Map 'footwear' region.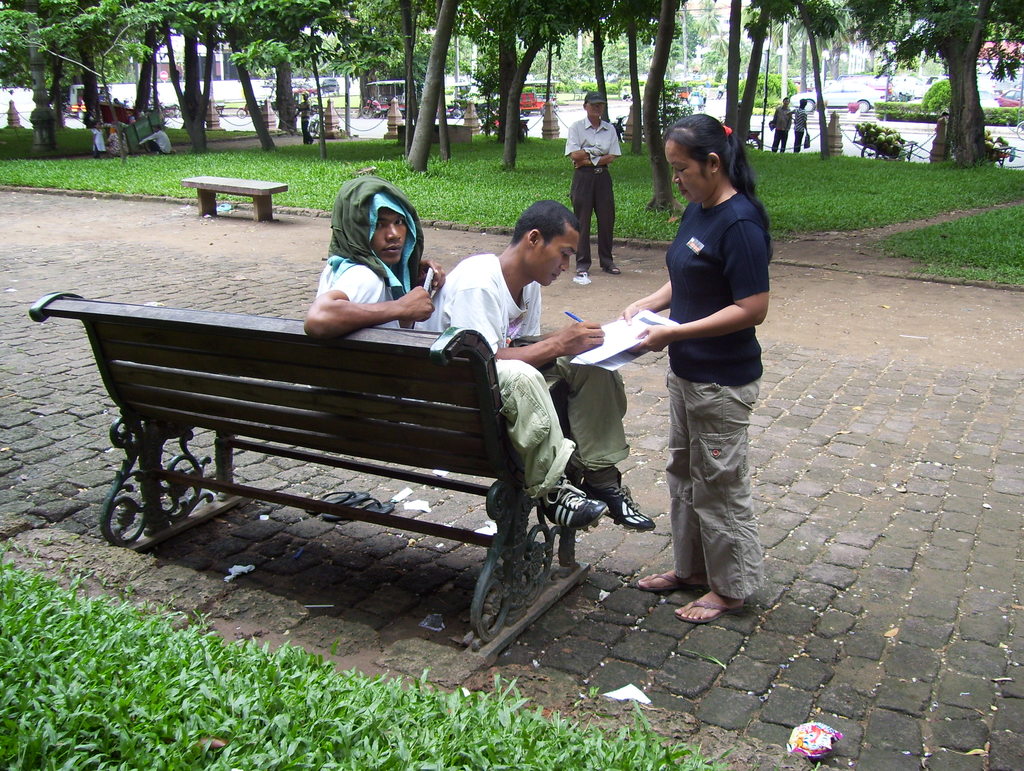
Mapped to BBox(583, 473, 655, 531).
